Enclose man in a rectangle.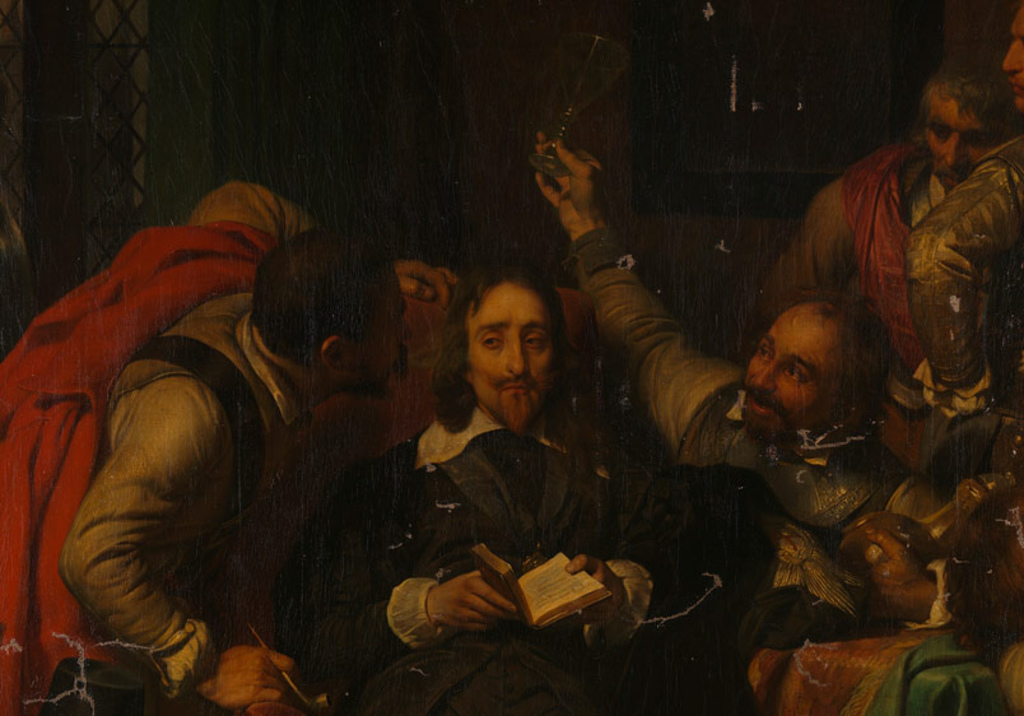
Rect(0, 178, 462, 715).
